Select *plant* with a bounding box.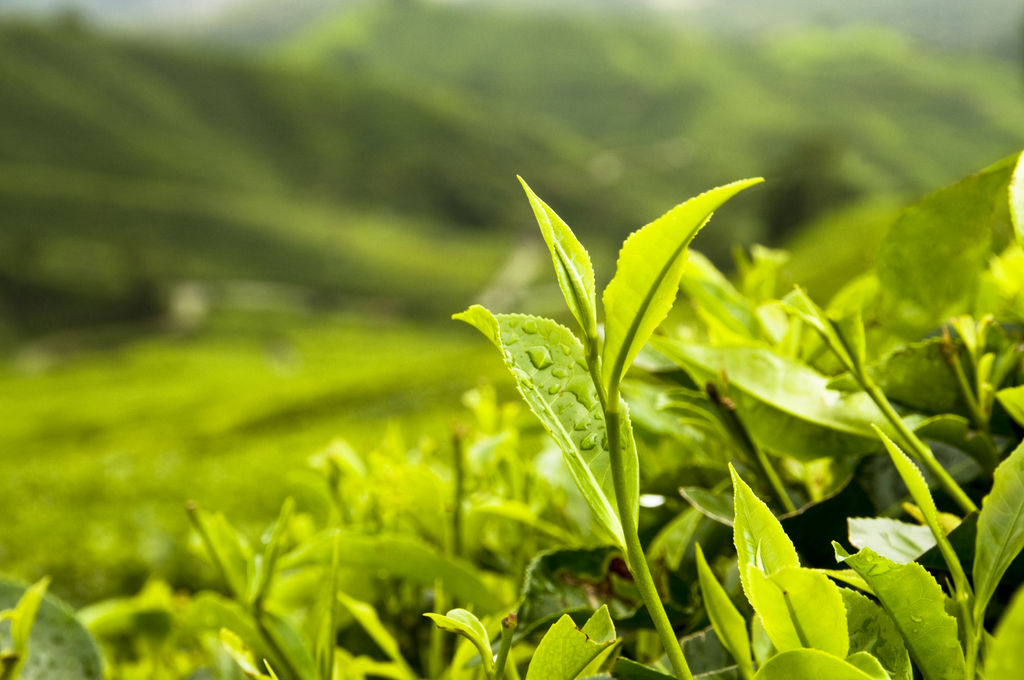
{"x1": 442, "y1": 167, "x2": 755, "y2": 679}.
